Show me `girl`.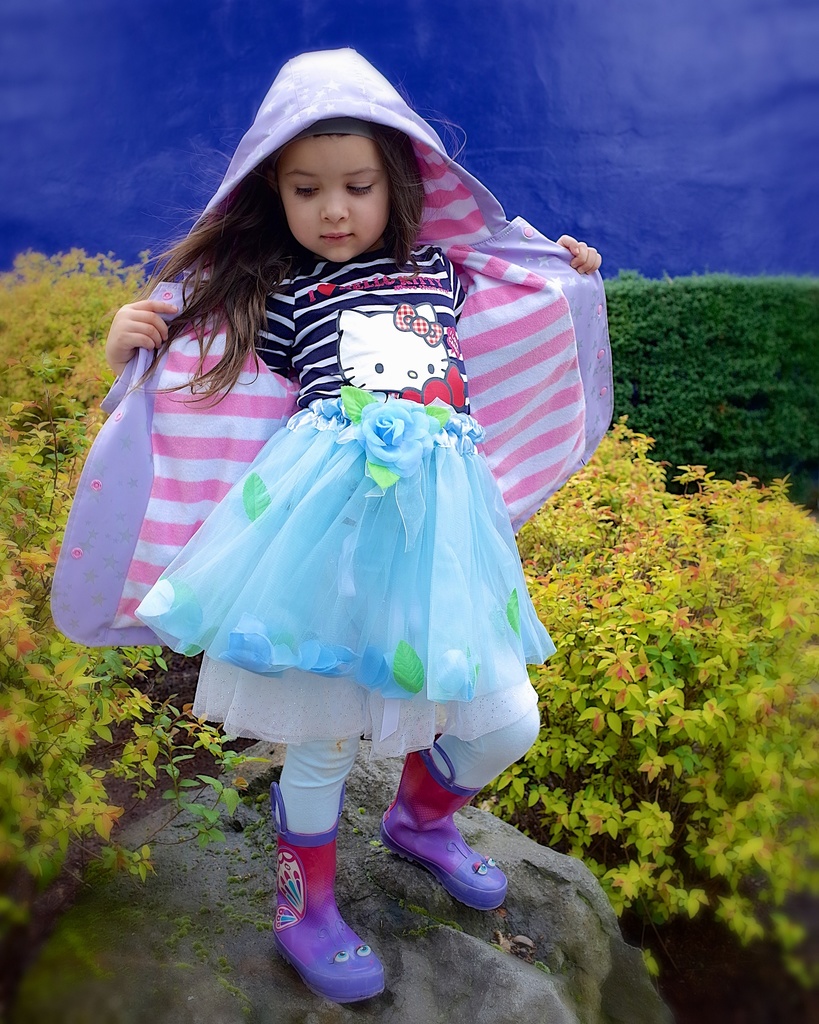
`girl` is here: {"x1": 108, "y1": 45, "x2": 602, "y2": 1009}.
